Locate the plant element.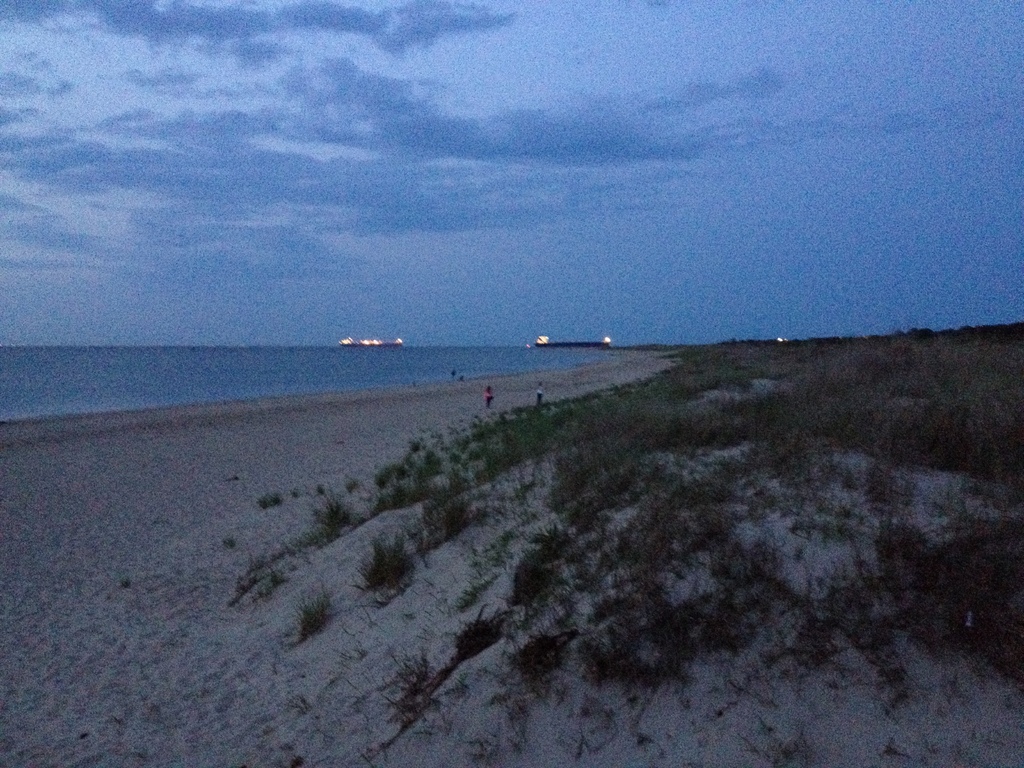
Element bbox: l=340, t=477, r=362, b=493.
